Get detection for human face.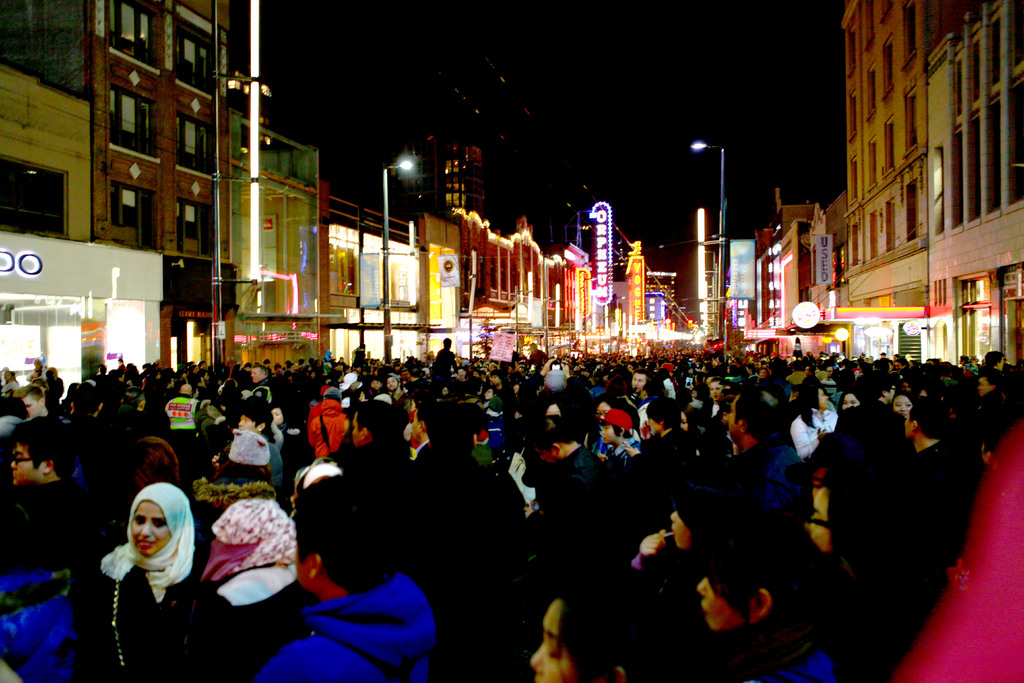
Detection: box(893, 397, 910, 418).
